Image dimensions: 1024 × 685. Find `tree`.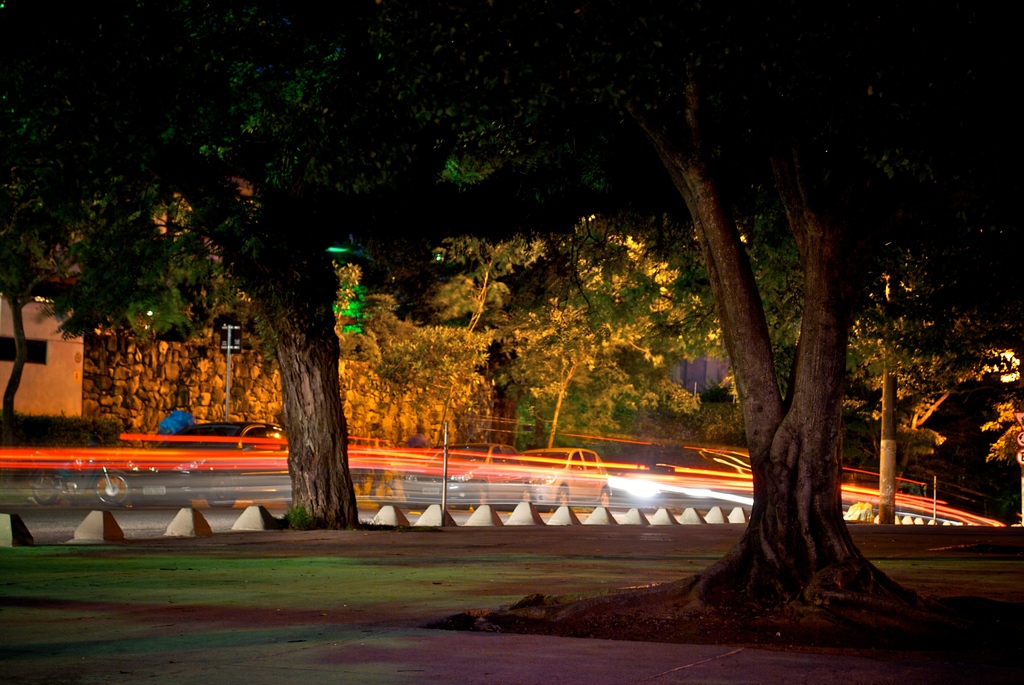
region(688, 188, 811, 424).
